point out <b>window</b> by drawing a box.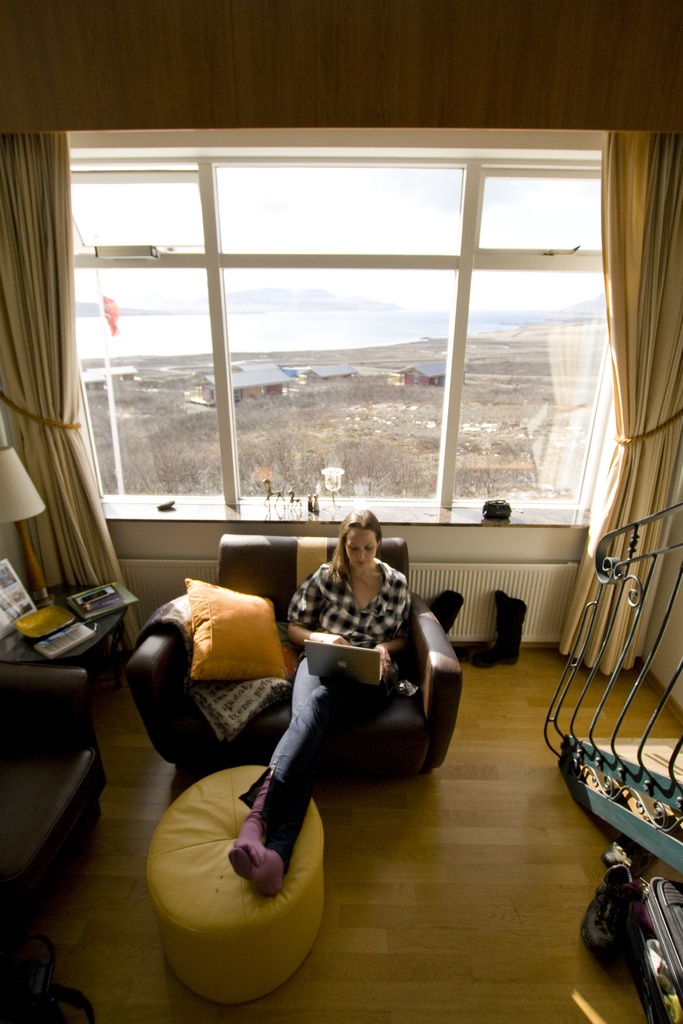
49, 134, 596, 521.
